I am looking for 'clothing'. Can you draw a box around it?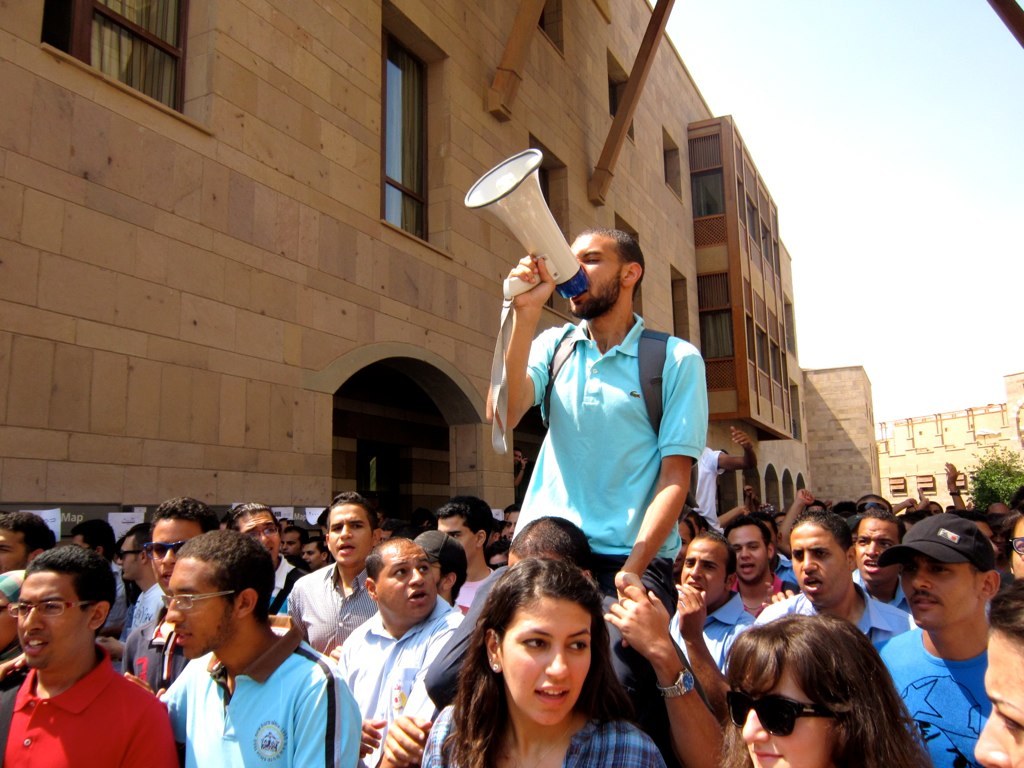
Sure, the bounding box is pyautogui.locateOnScreen(869, 617, 980, 767).
